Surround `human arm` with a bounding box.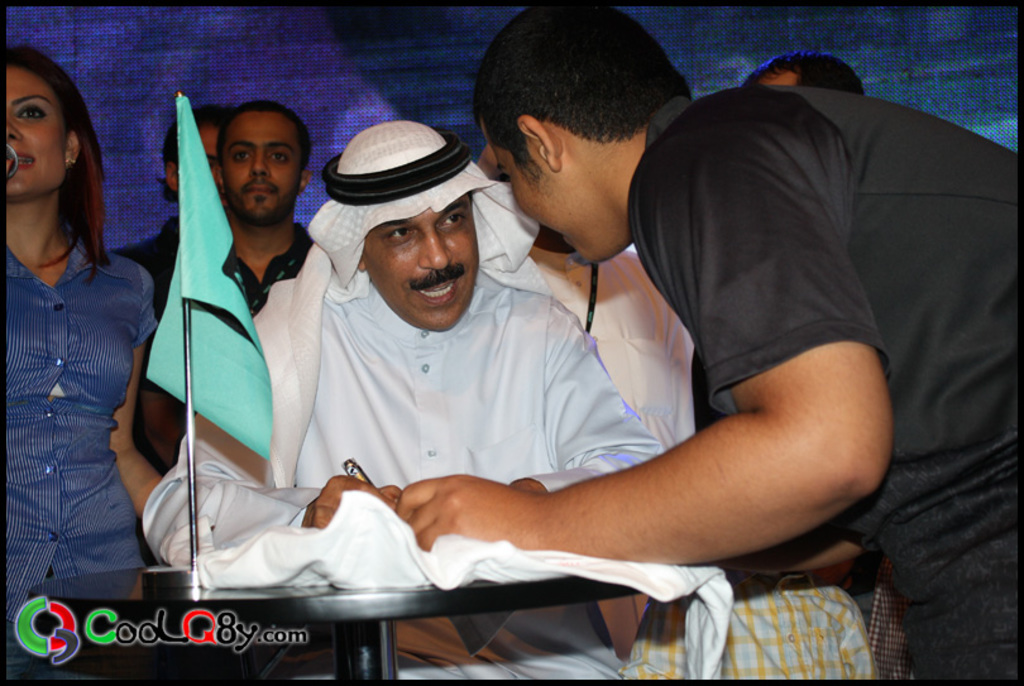
bbox(106, 270, 162, 518).
